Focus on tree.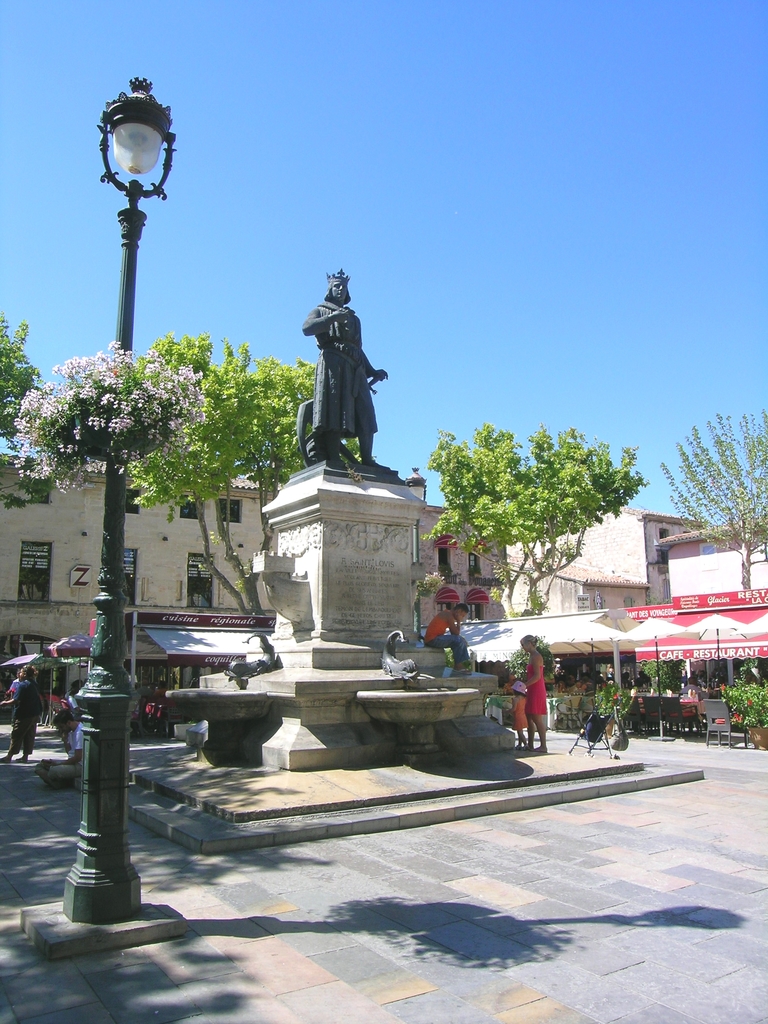
Focused at rect(653, 406, 767, 593).
